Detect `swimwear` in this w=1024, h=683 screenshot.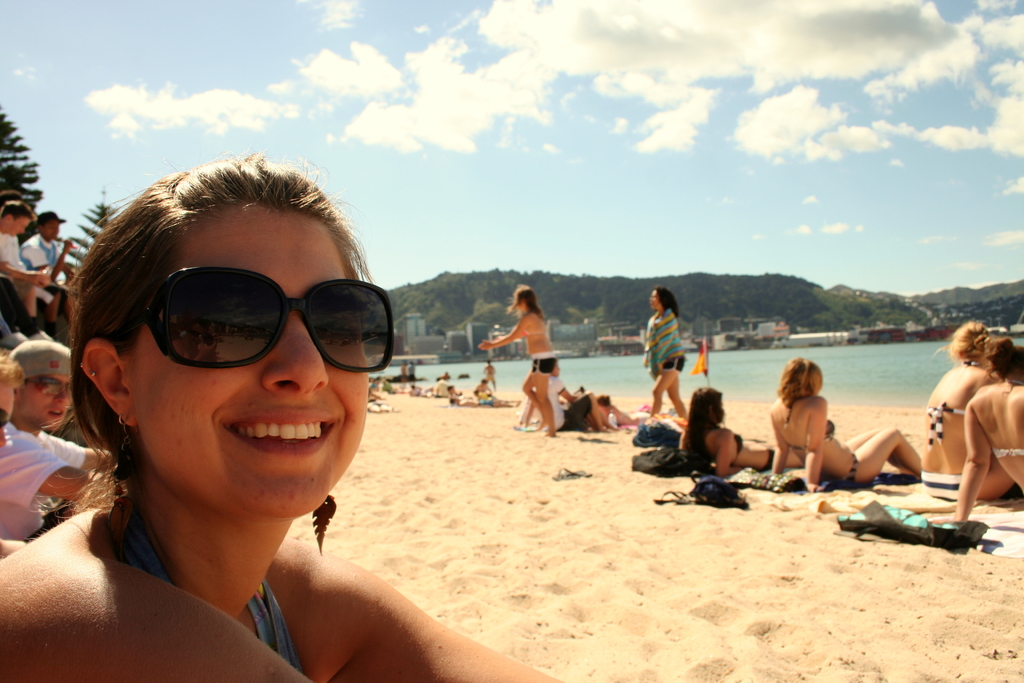
Detection: {"left": 249, "top": 575, "right": 308, "bottom": 677}.
